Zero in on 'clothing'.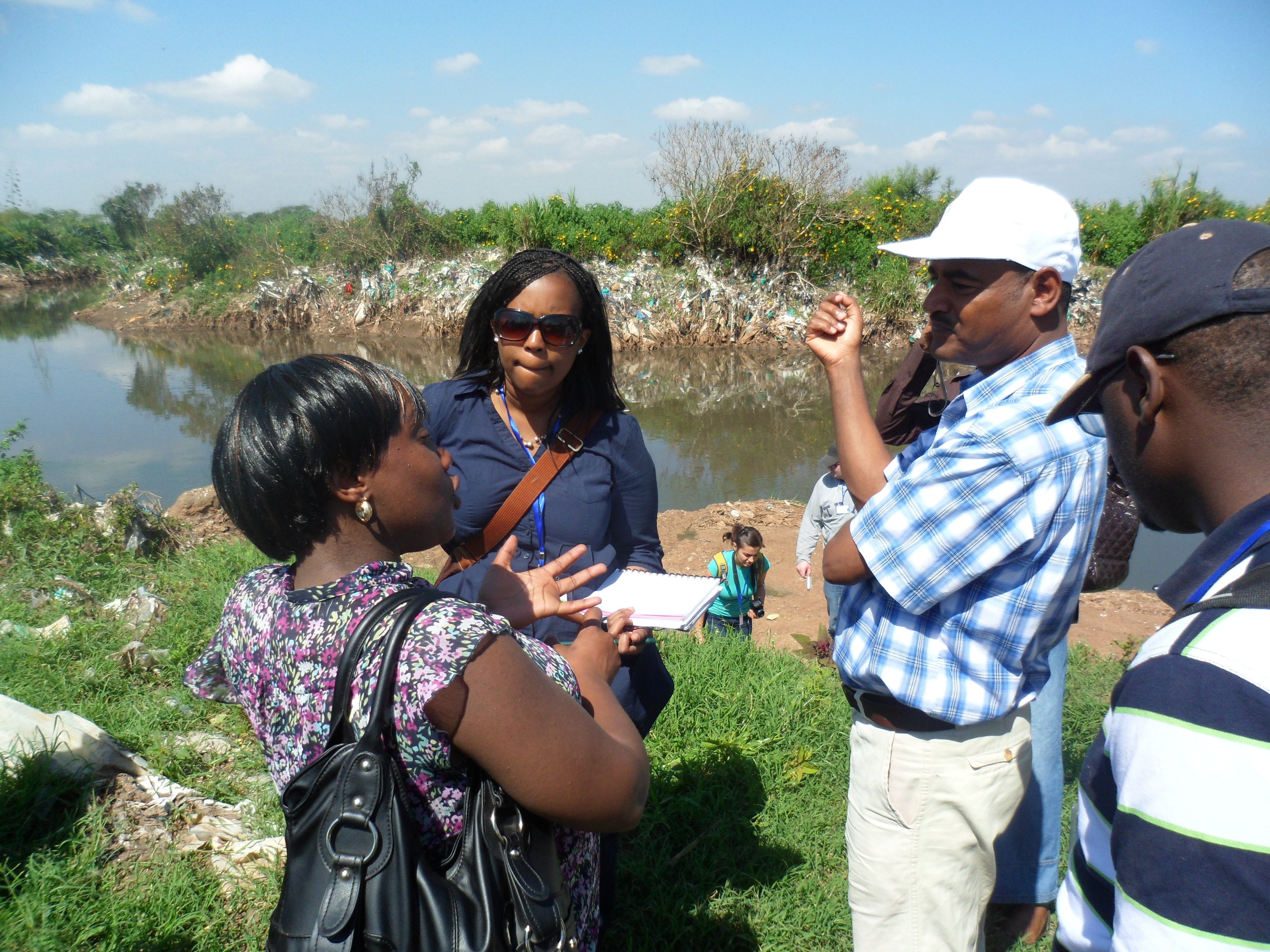
Zeroed in: Rect(311, 143, 373, 279).
